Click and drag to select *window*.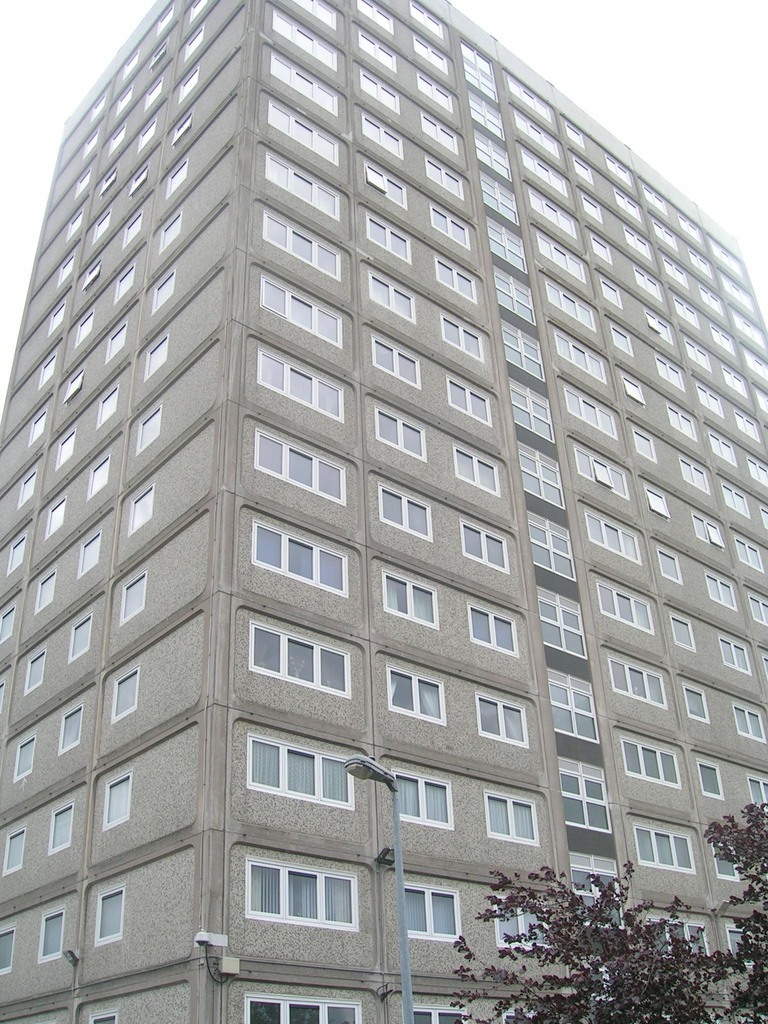
Selection: [109,671,139,726].
